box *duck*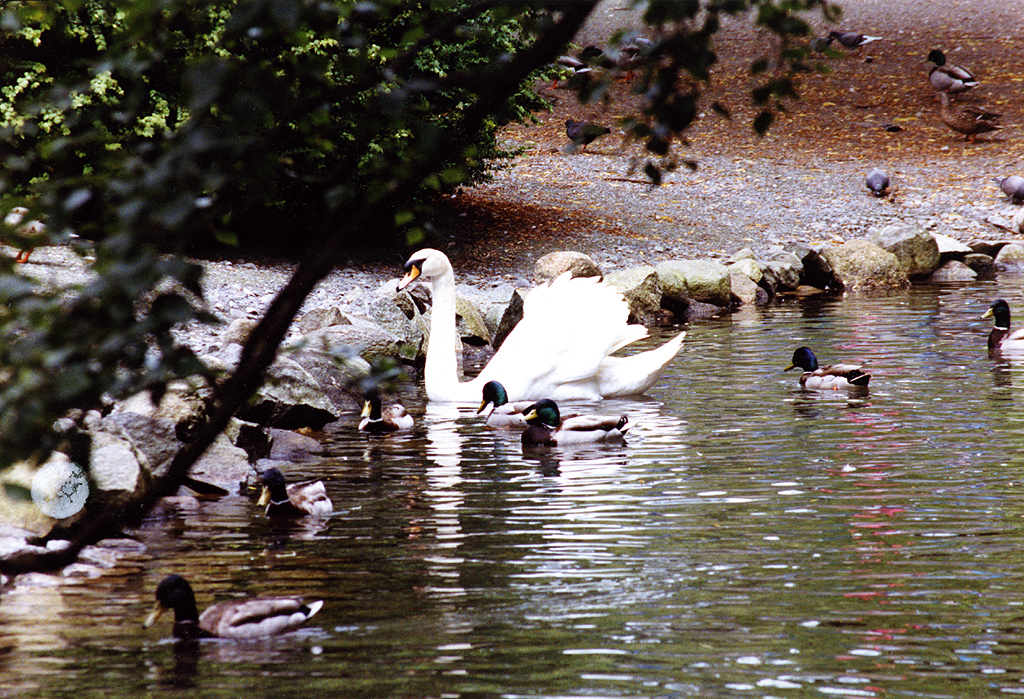
[519,397,631,441]
